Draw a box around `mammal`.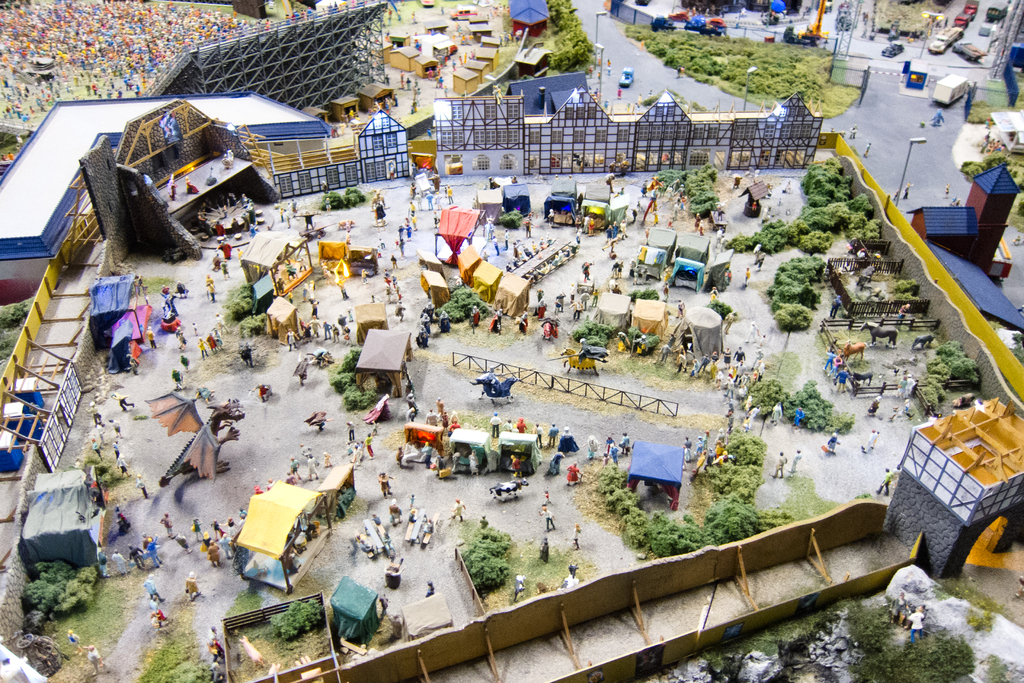
select_region(145, 578, 163, 603).
